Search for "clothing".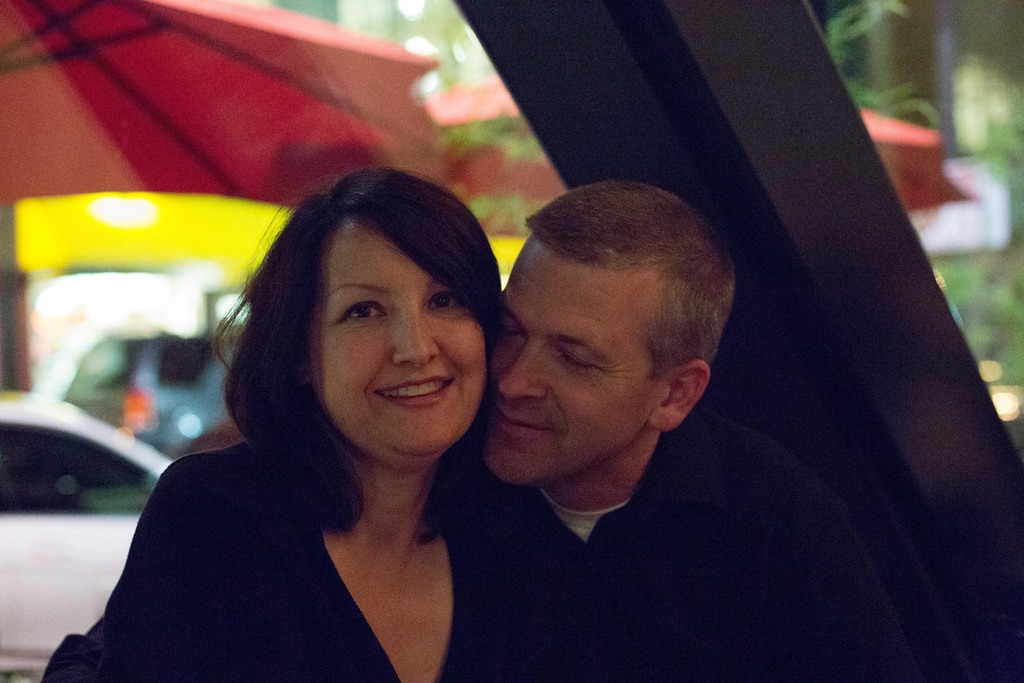
Found at {"x1": 409, "y1": 373, "x2": 830, "y2": 677}.
